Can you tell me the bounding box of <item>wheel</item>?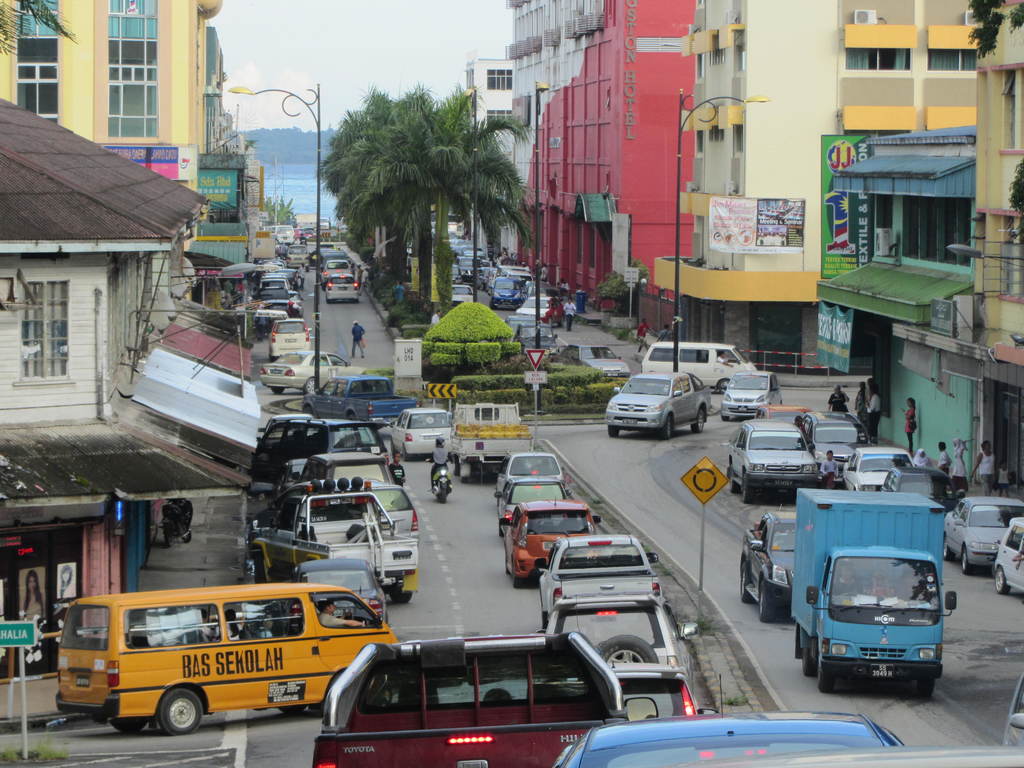
<region>387, 584, 413, 603</region>.
